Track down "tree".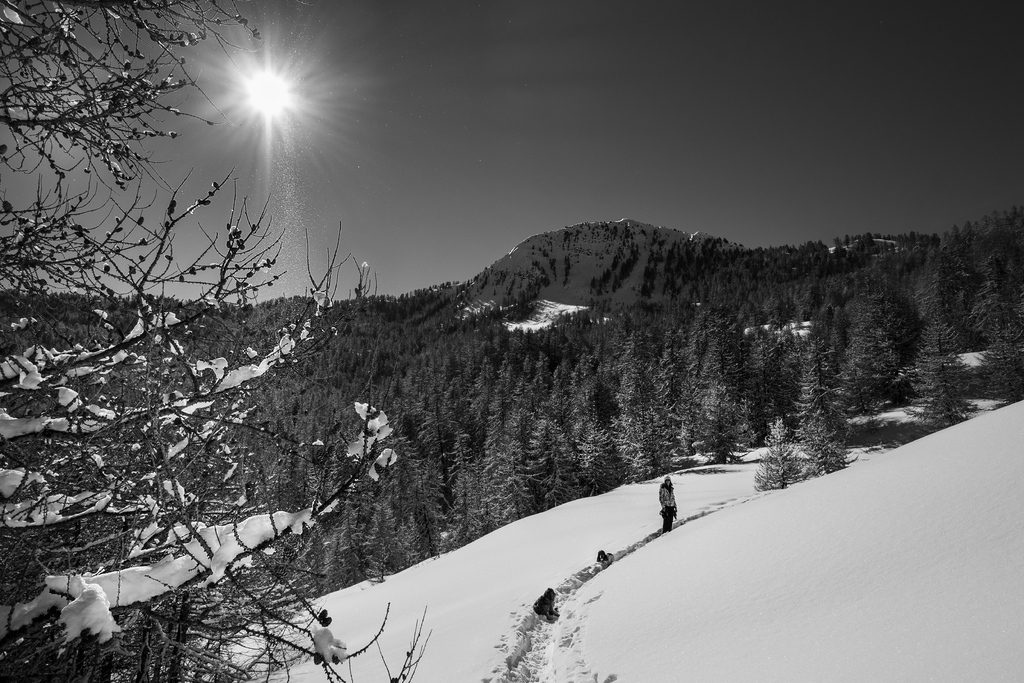
Tracked to (x1=903, y1=268, x2=963, y2=324).
